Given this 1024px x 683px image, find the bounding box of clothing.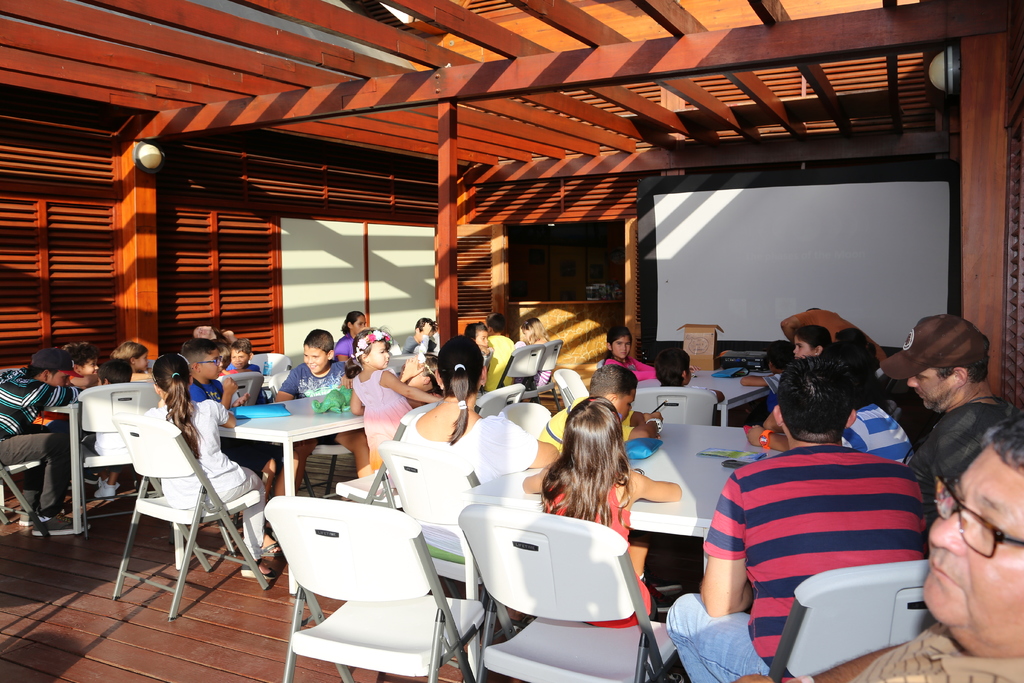
bbox=(840, 622, 1023, 682).
